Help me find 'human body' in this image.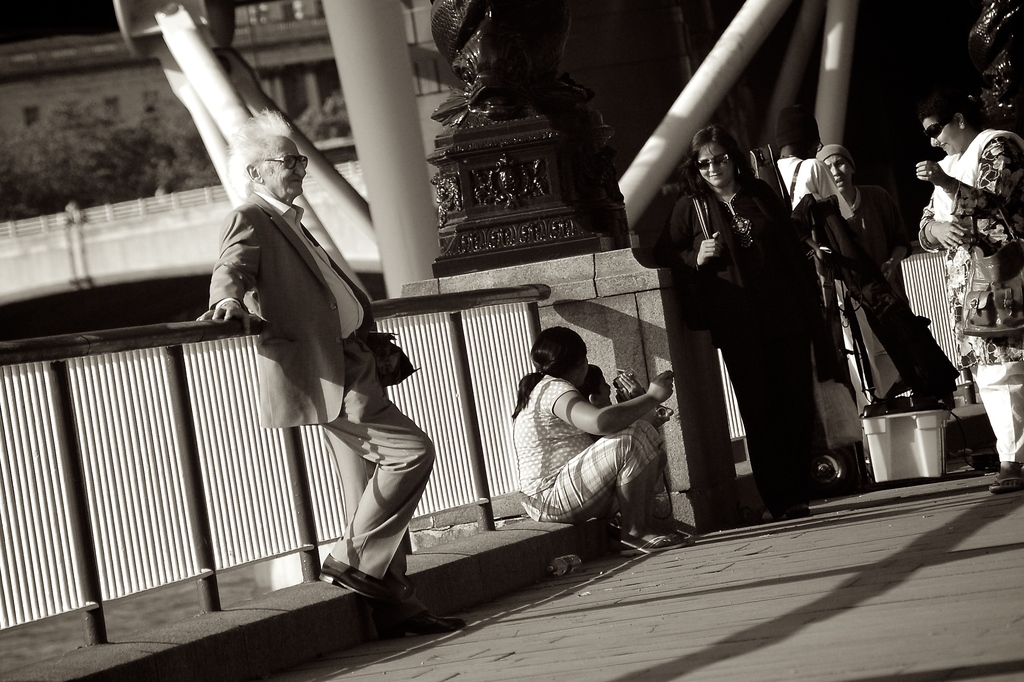
Found it: crop(812, 135, 909, 406).
